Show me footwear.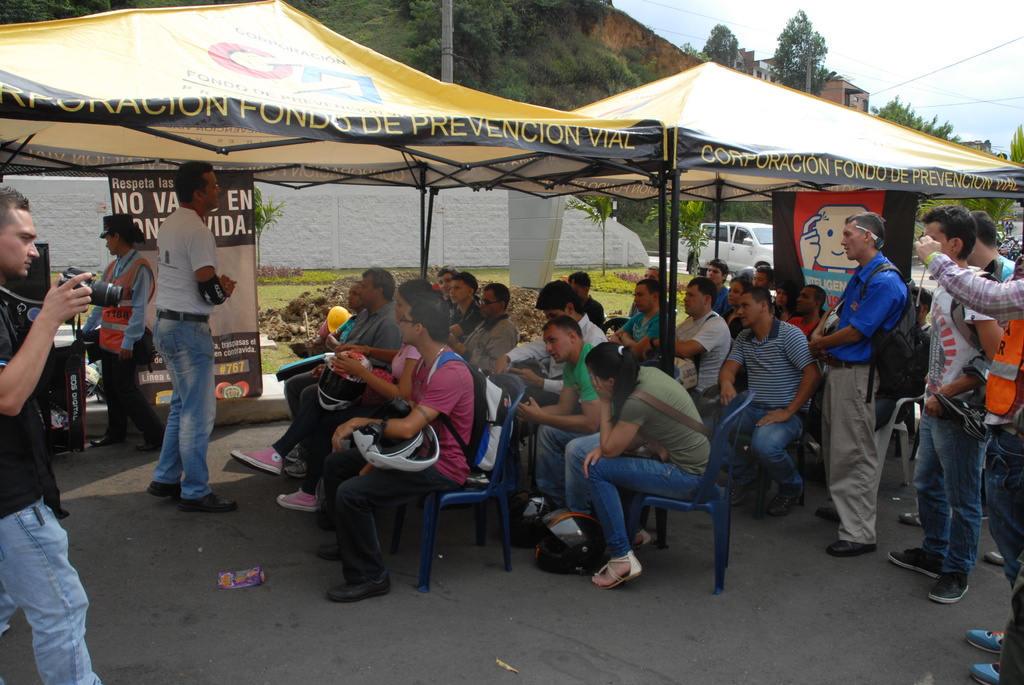
footwear is here: [964,631,1008,651].
